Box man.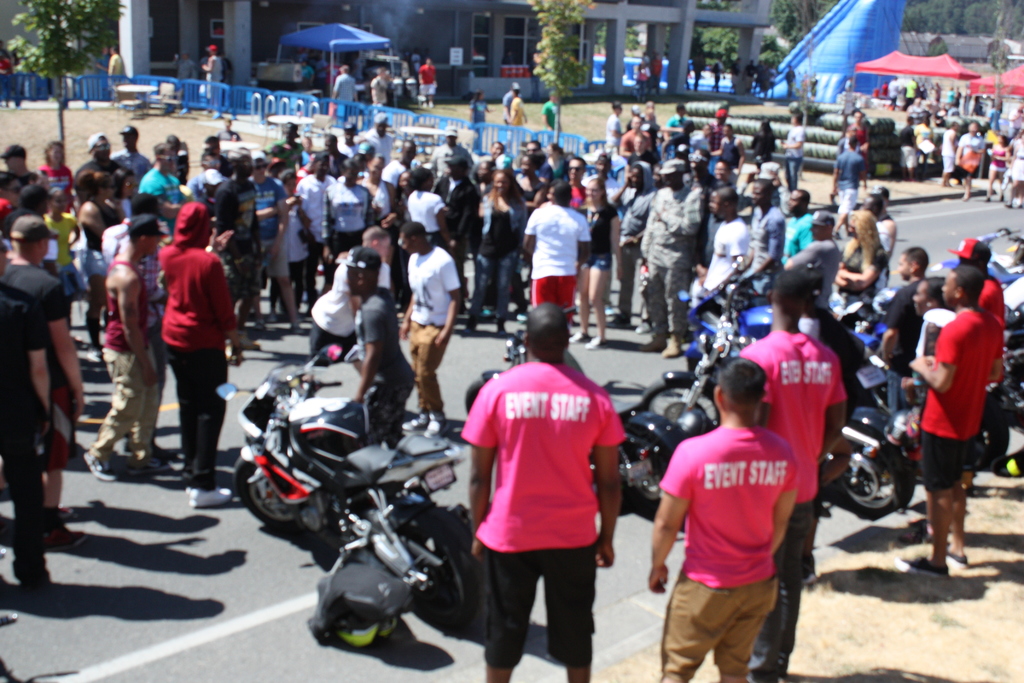
bbox(94, 45, 113, 78).
